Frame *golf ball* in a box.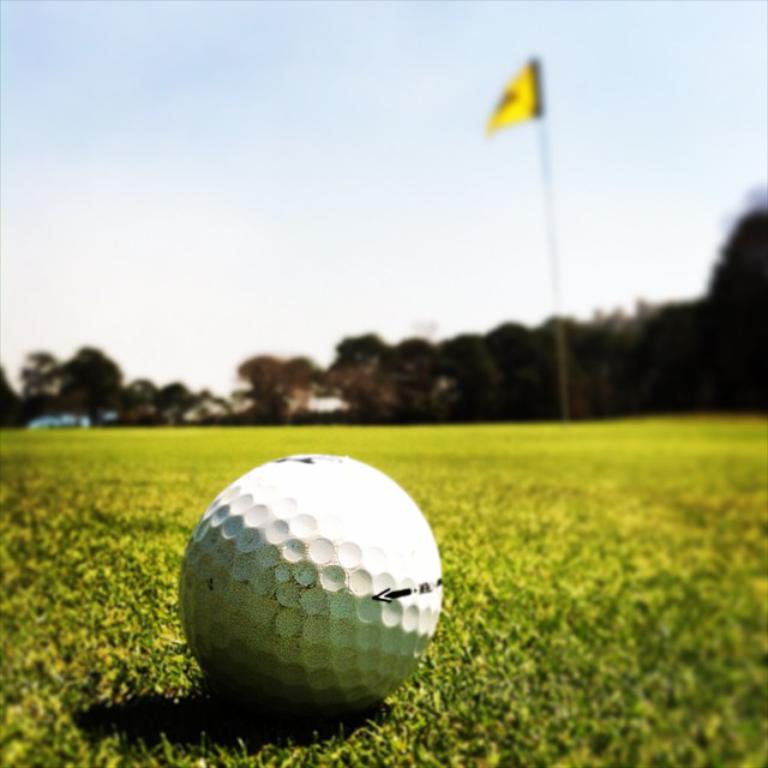
x1=164, y1=450, x2=448, y2=737.
